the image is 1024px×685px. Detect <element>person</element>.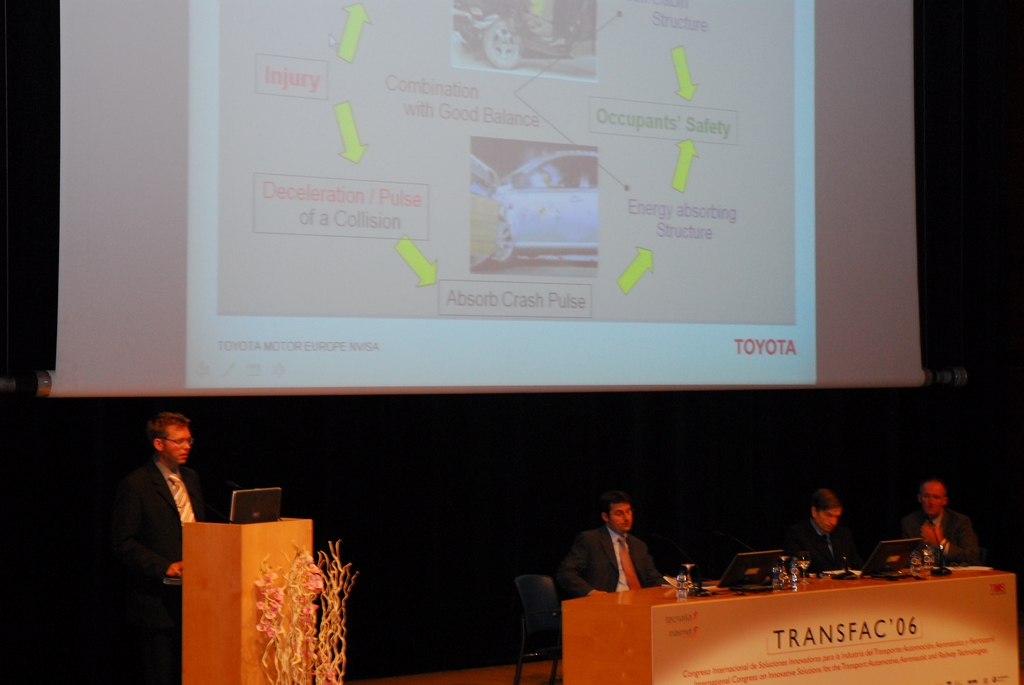
Detection: [902,475,975,565].
